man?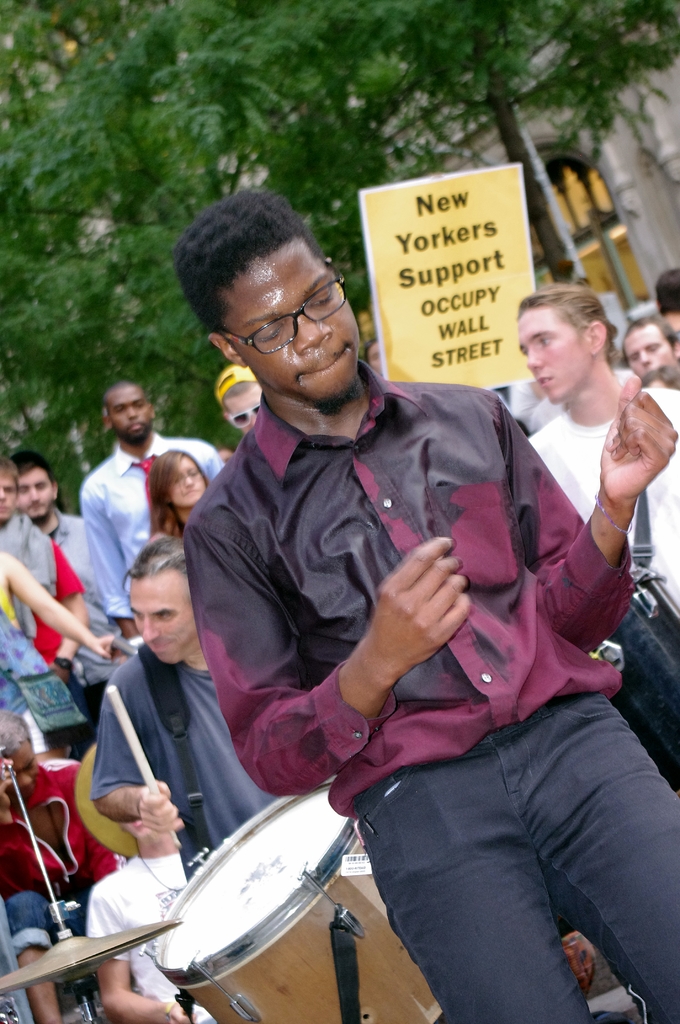
l=208, t=362, r=278, b=442
